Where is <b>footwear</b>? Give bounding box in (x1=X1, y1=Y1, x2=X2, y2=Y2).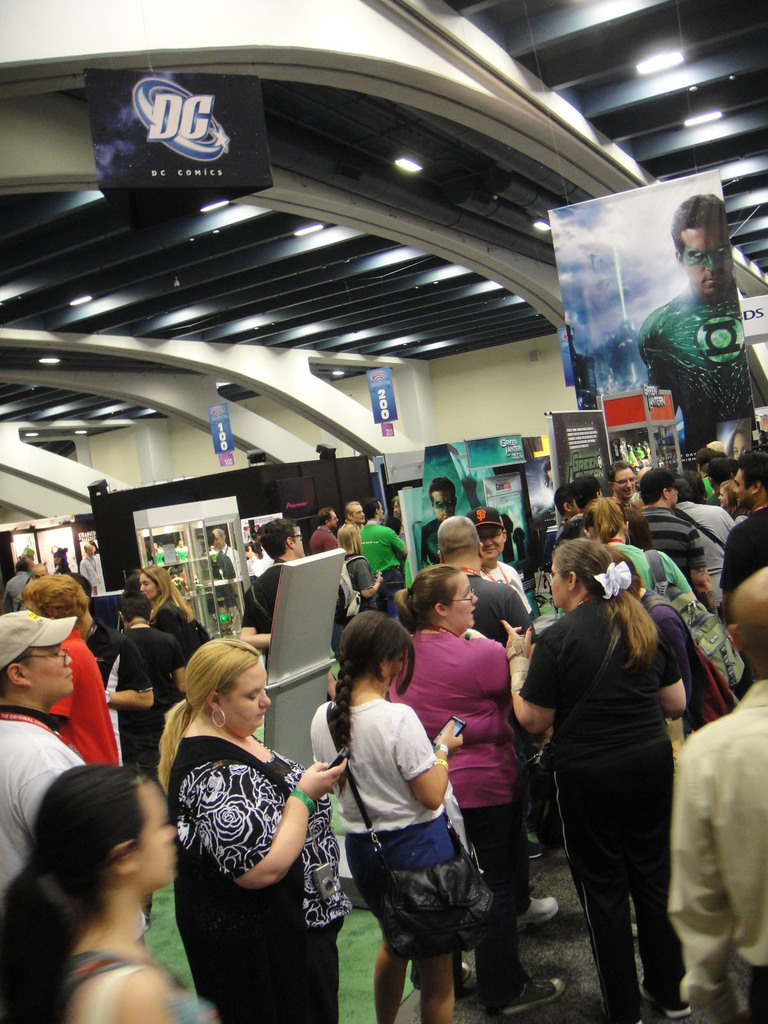
(x1=528, y1=833, x2=543, y2=860).
